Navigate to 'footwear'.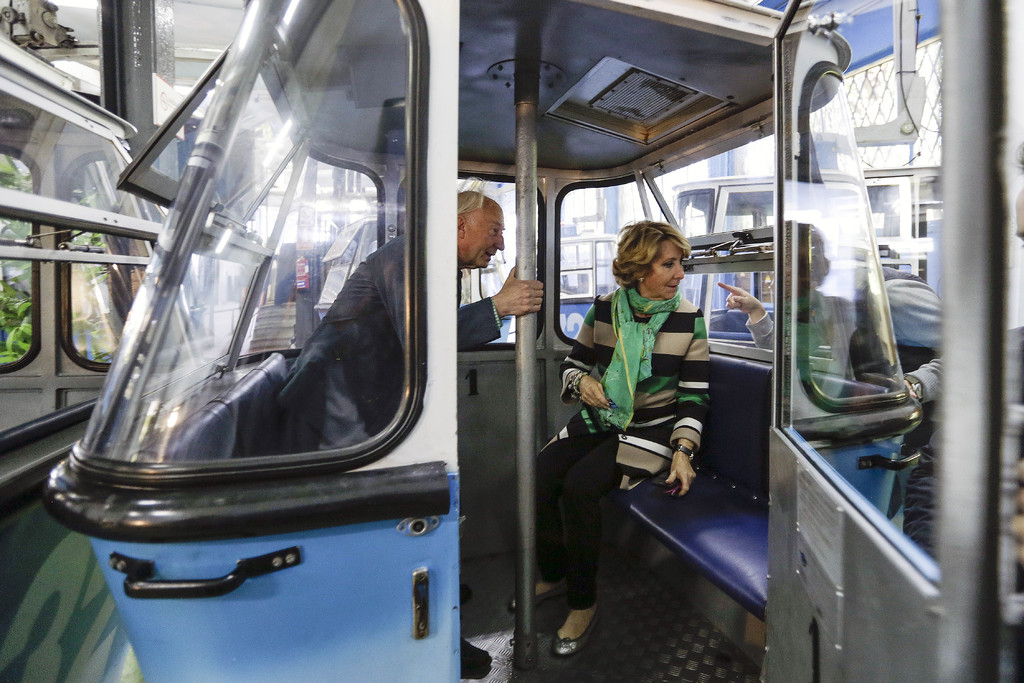
Navigation target: BBox(553, 601, 600, 664).
